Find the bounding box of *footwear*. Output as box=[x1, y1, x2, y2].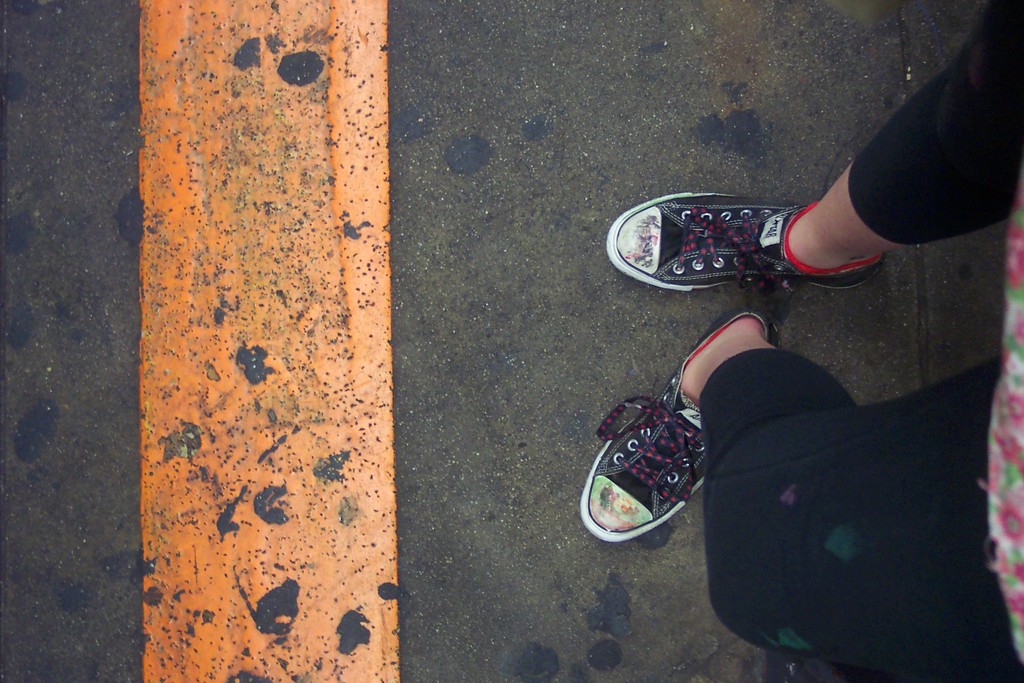
box=[579, 303, 785, 546].
